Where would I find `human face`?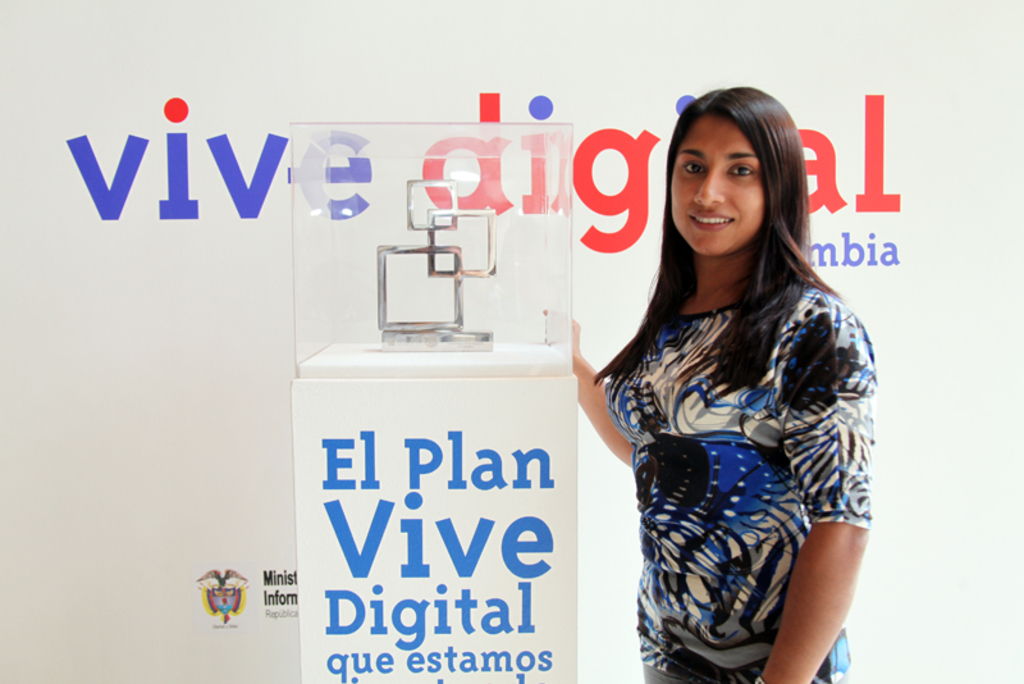
At x1=667 y1=108 x2=767 y2=256.
